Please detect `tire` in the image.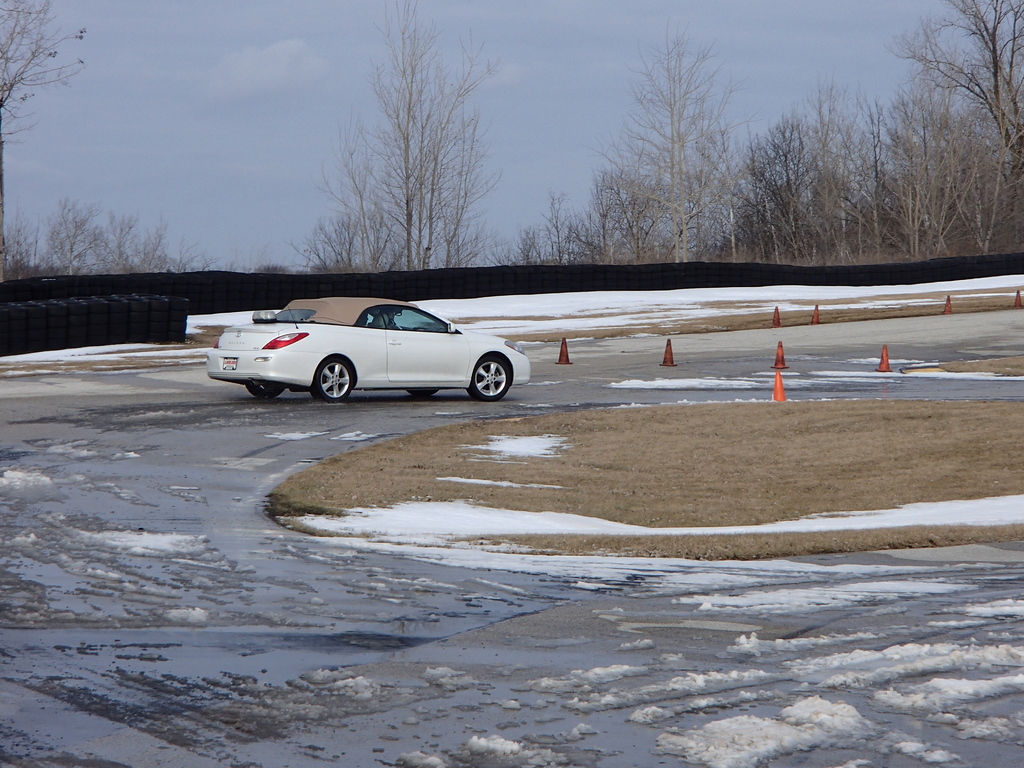
locate(309, 358, 356, 400).
